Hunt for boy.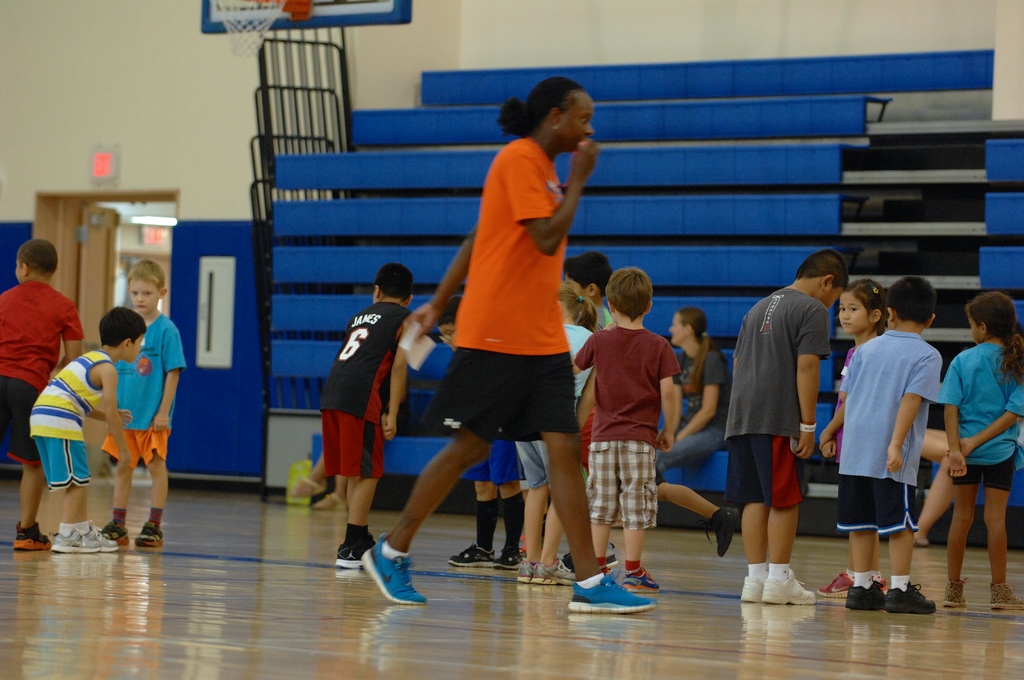
Hunted down at [436, 296, 525, 571].
